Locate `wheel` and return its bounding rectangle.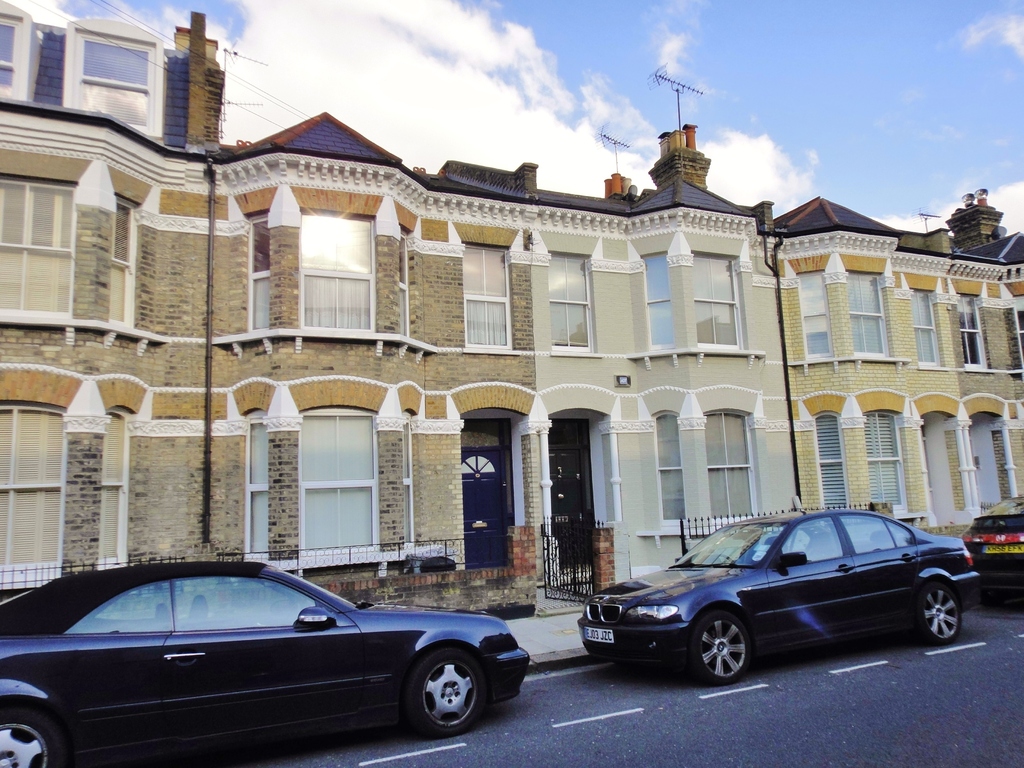
l=391, t=666, r=479, b=746.
